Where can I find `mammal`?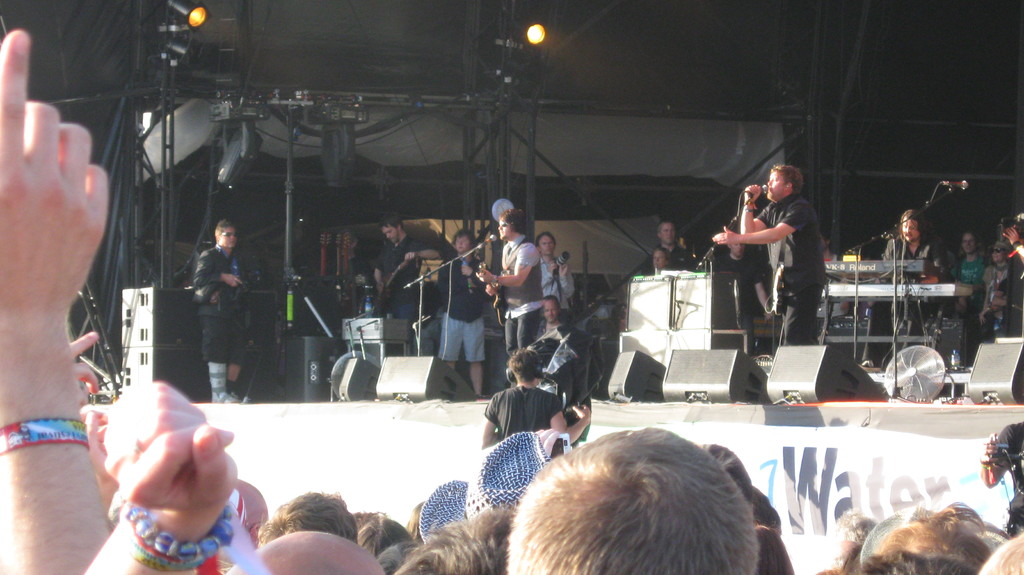
You can find it at 467:426:593:519.
